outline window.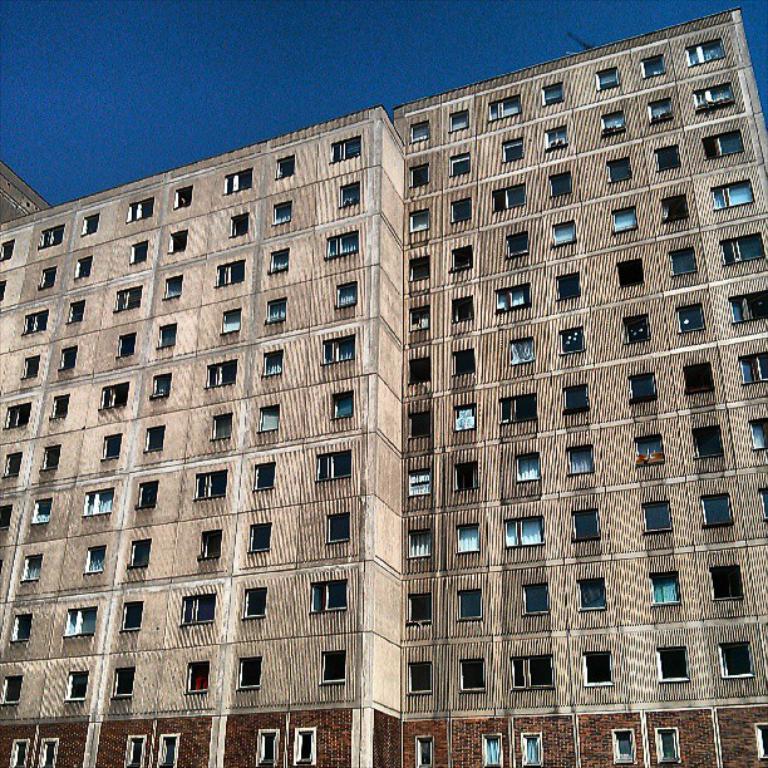
Outline: [x1=451, y1=346, x2=476, y2=374].
